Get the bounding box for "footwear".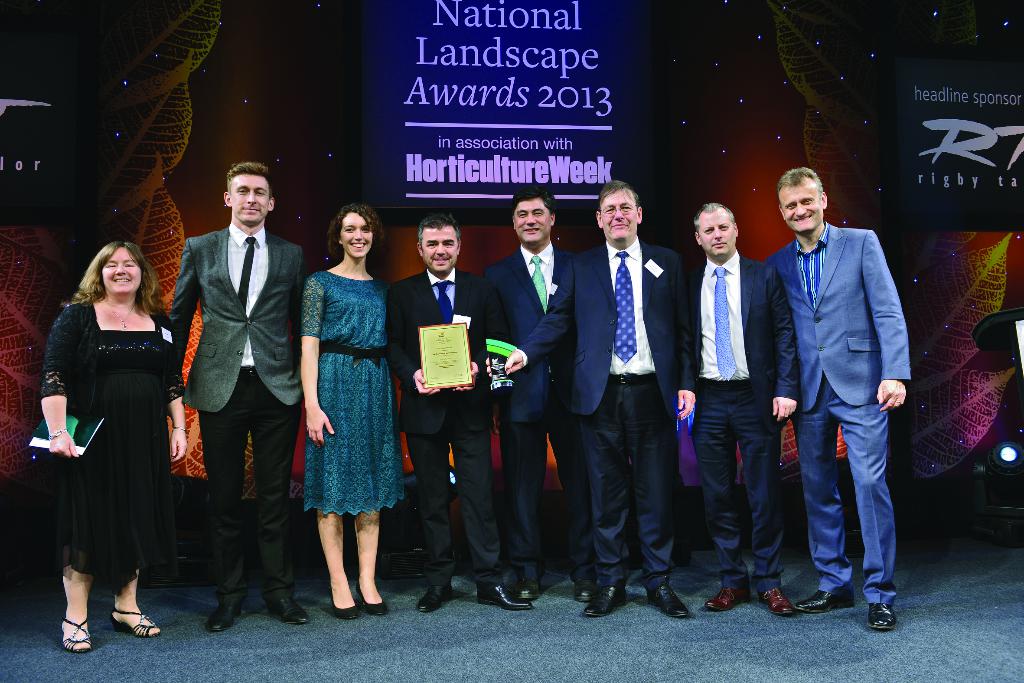
rect(59, 614, 95, 657).
